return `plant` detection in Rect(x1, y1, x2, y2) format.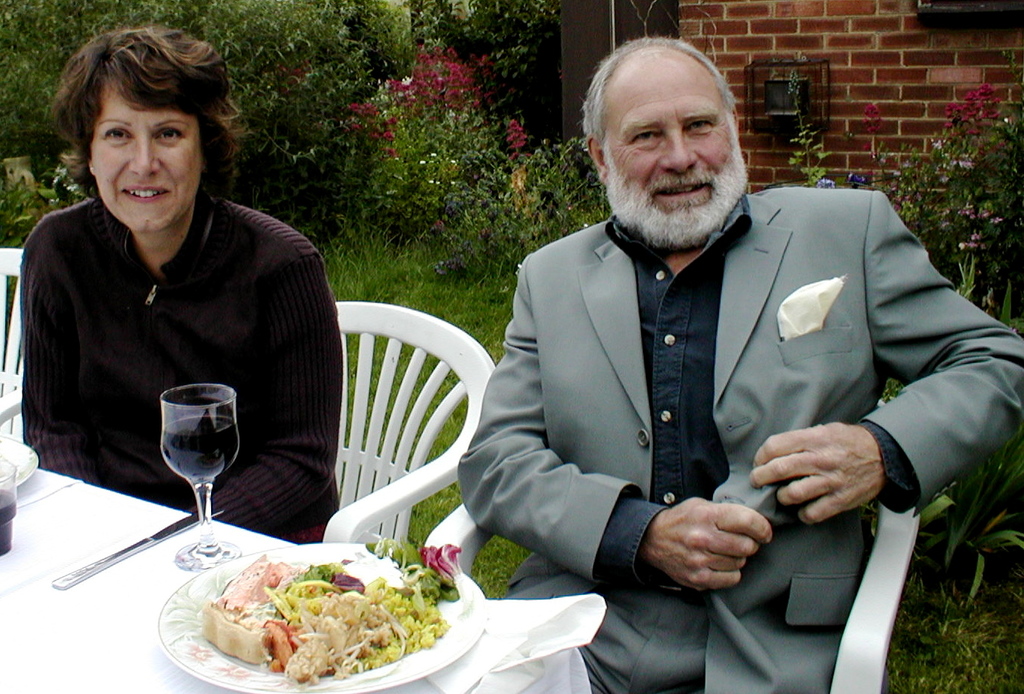
Rect(903, 412, 1023, 593).
